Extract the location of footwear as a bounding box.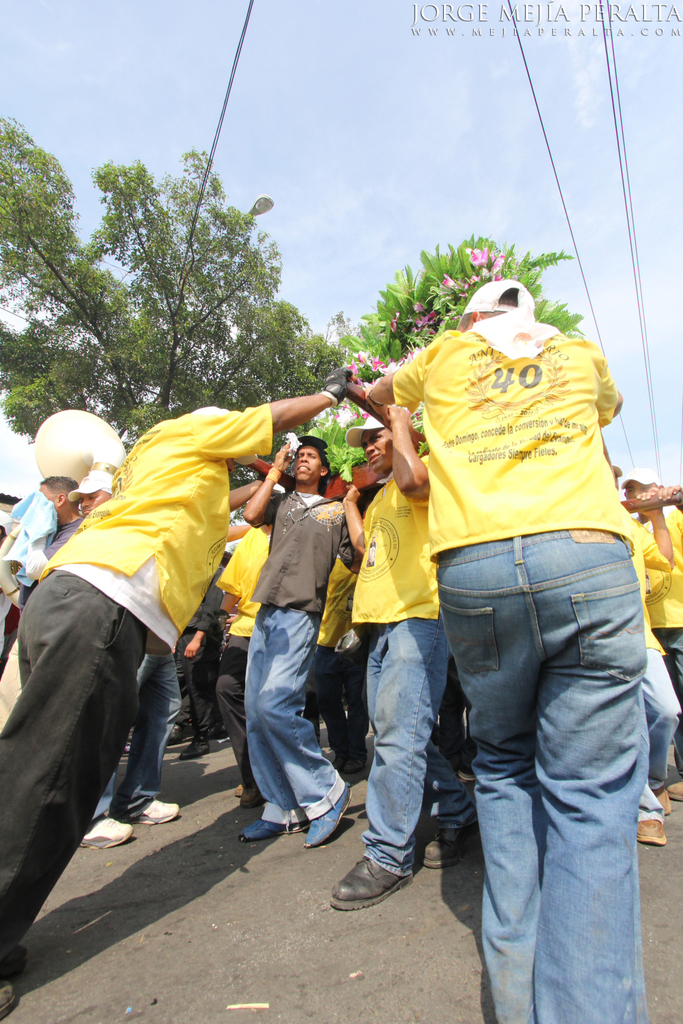
(left=651, top=788, right=671, bottom=814).
